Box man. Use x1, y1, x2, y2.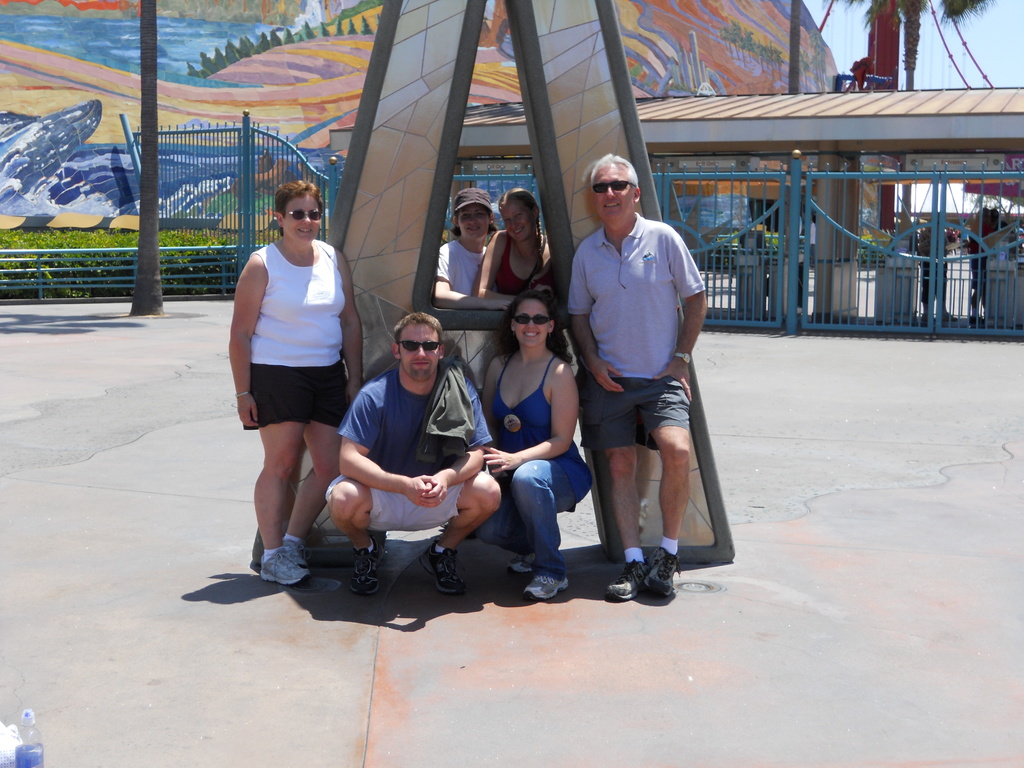
556, 152, 724, 599.
